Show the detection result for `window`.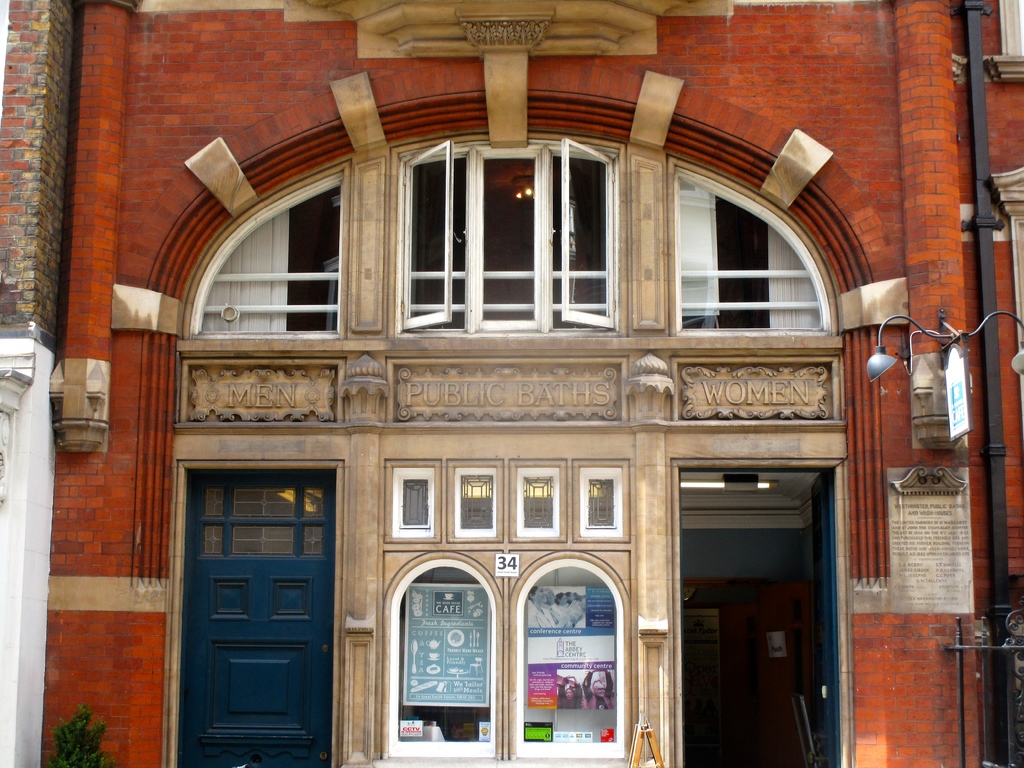
[397,130,623,331].
